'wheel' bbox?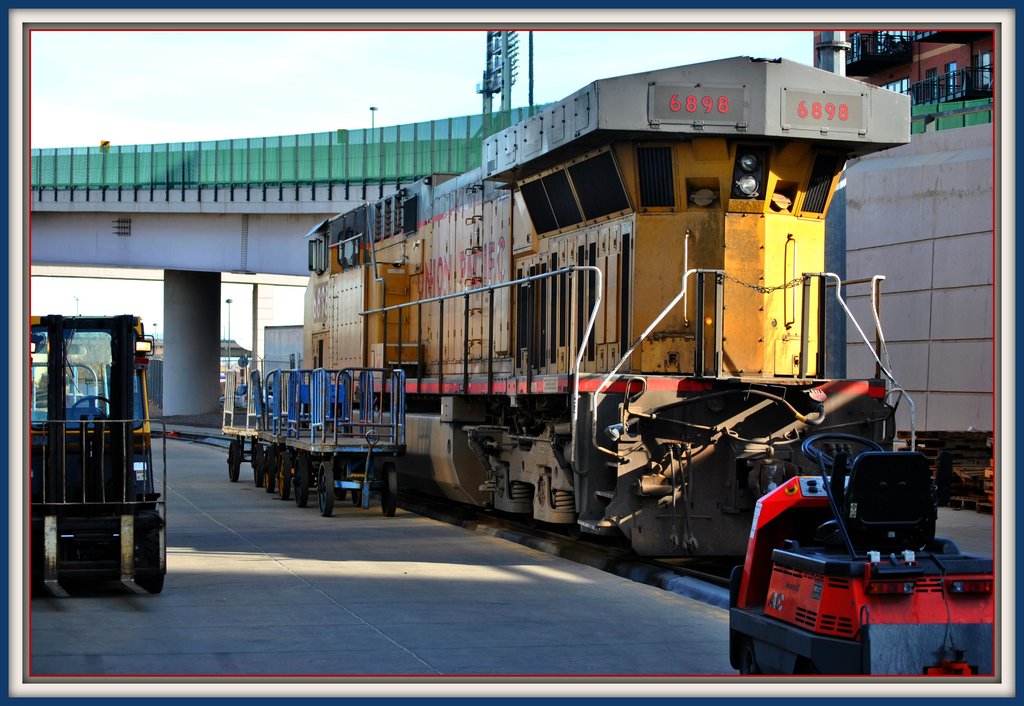
Rect(279, 453, 292, 496)
